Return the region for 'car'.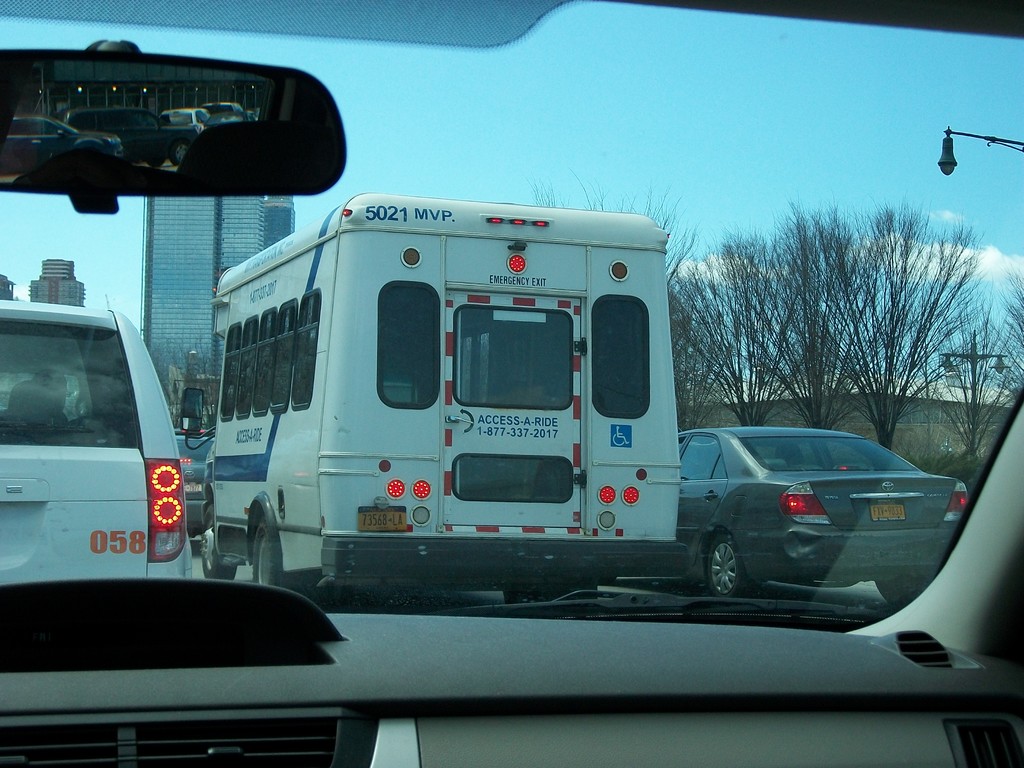
region(608, 422, 969, 597).
